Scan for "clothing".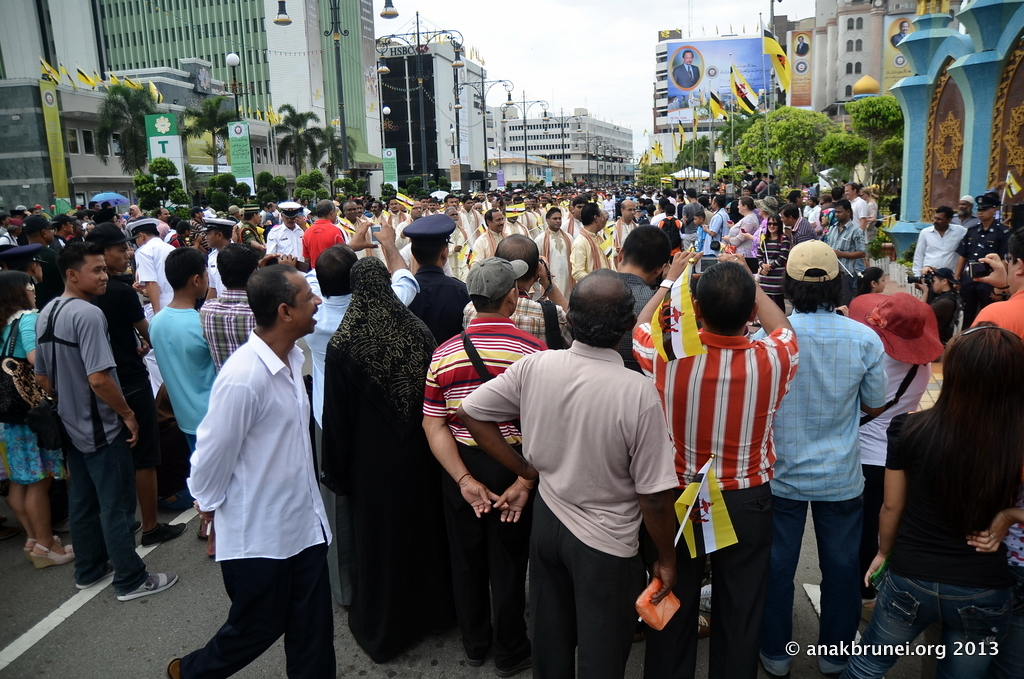
Scan result: rect(92, 271, 150, 456).
